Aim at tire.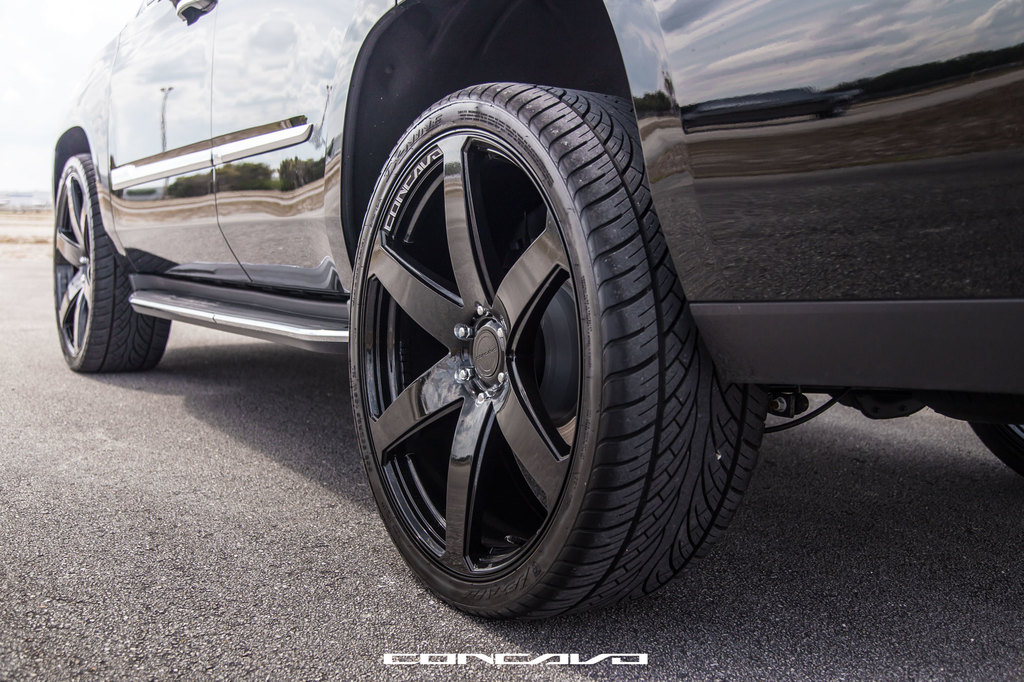
Aimed at crop(970, 422, 1023, 477).
